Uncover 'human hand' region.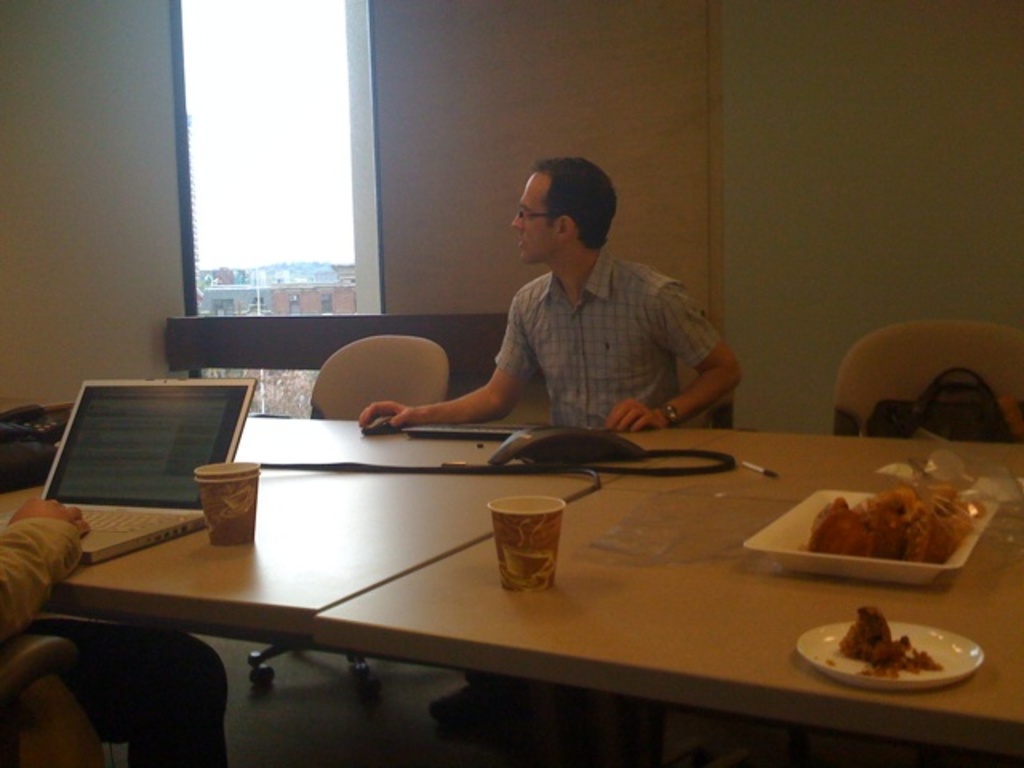
Uncovered: pyautogui.locateOnScreen(5, 494, 94, 539).
